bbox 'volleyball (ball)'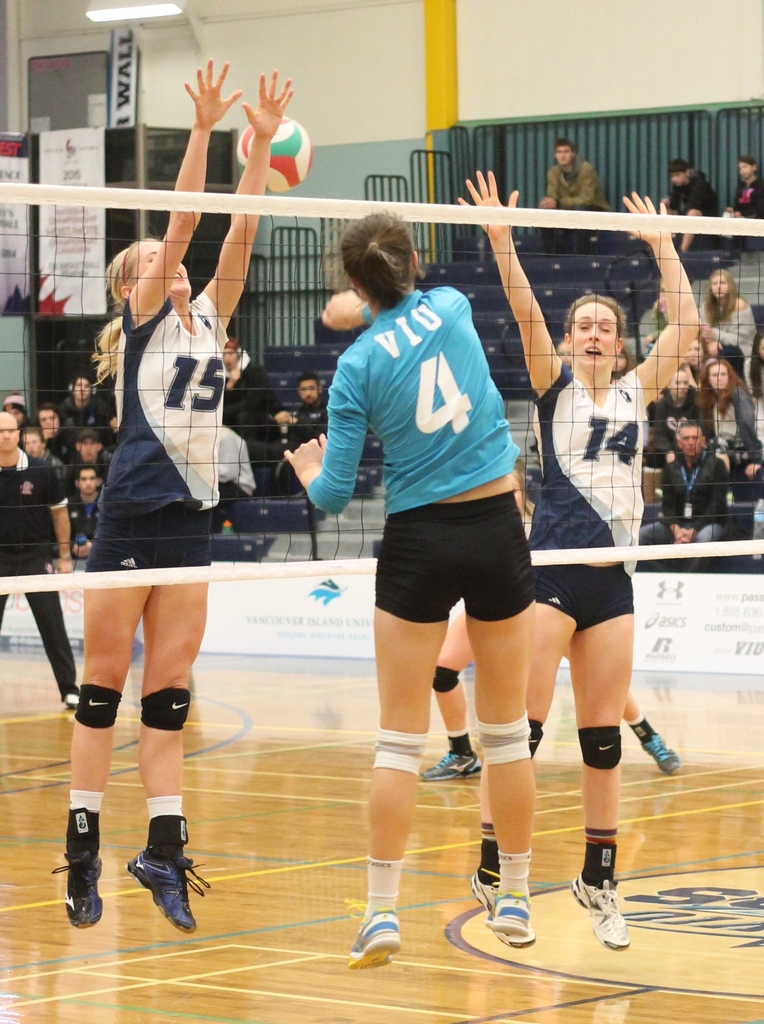
(x1=234, y1=111, x2=313, y2=195)
